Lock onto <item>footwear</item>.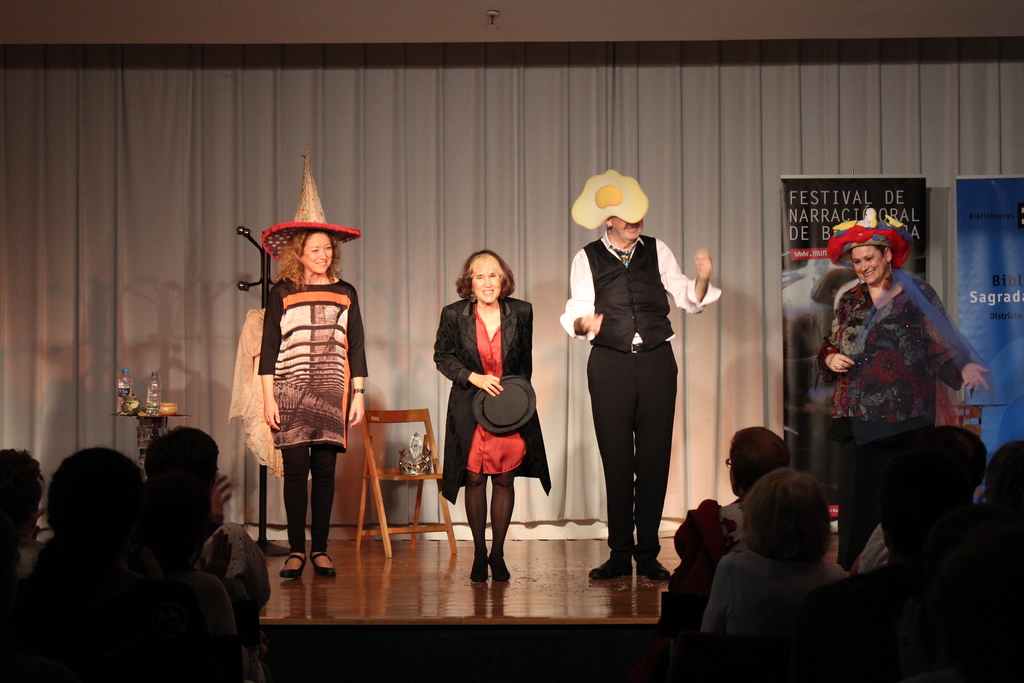
Locked: (x1=630, y1=555, x2=671, y2=582).
